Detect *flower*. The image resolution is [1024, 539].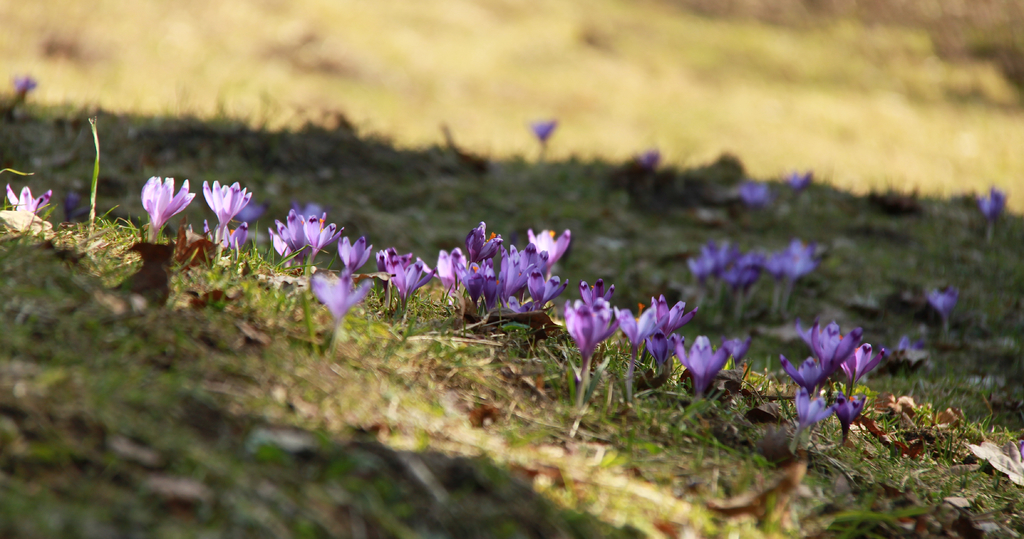
l=800, t=323, r=872, b=364.
